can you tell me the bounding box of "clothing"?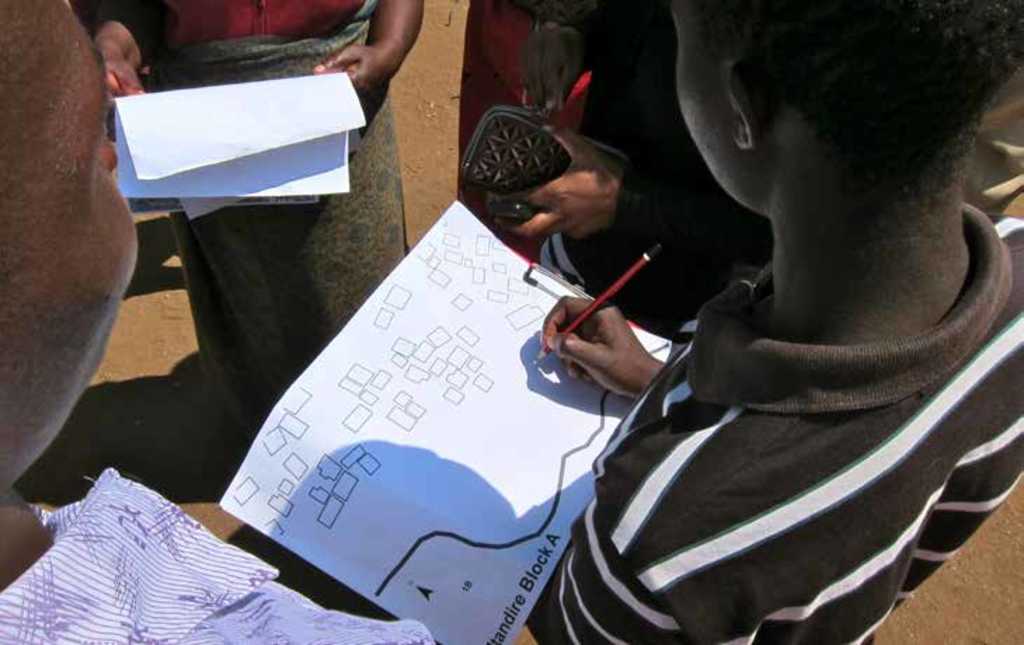
<region>488, 164, 1023, 644</region>.
